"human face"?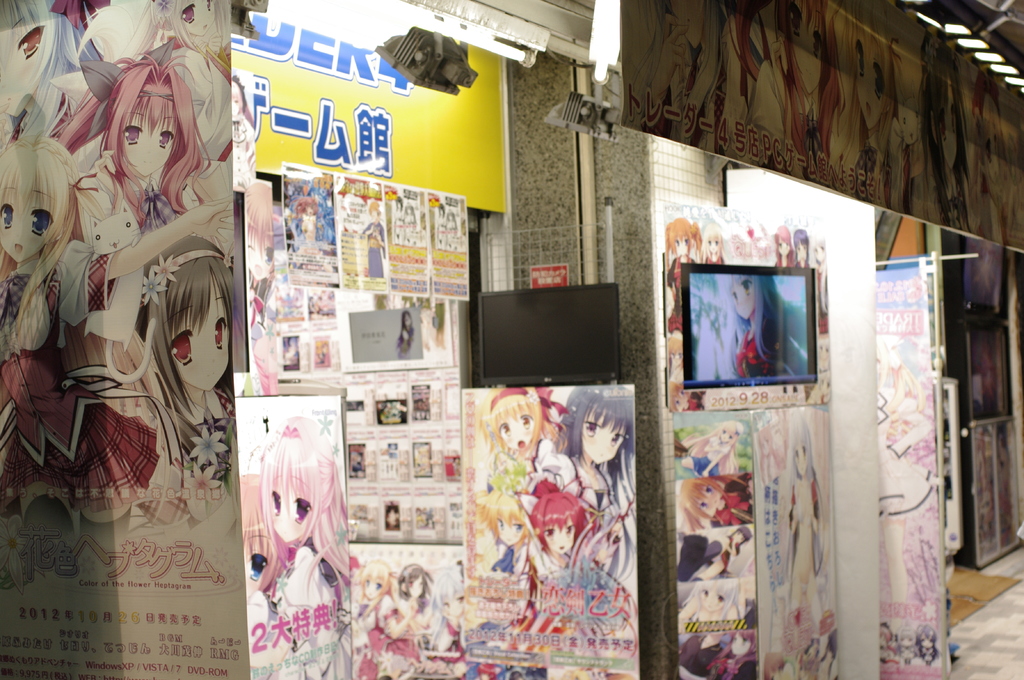
[271, 477, 316, 543]
